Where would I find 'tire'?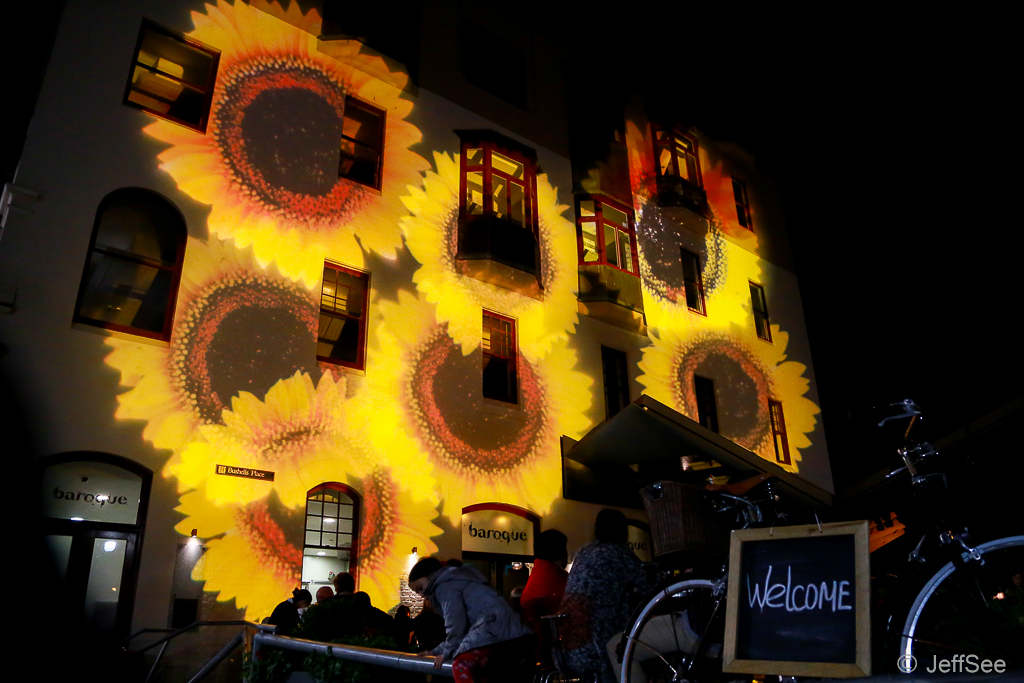
At x1=634 y1=577 x2=715 y2=673.
